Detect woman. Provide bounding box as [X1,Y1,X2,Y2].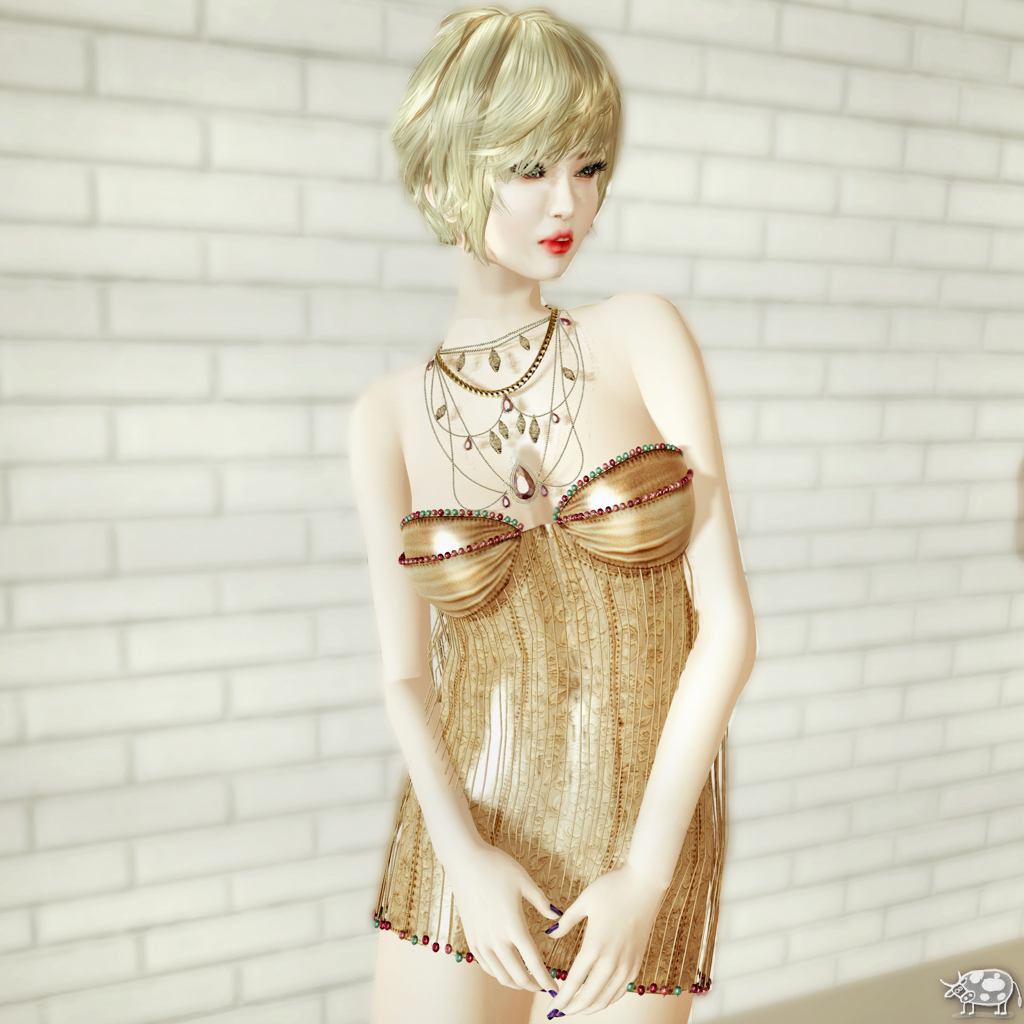
[350,1,762,1022].
